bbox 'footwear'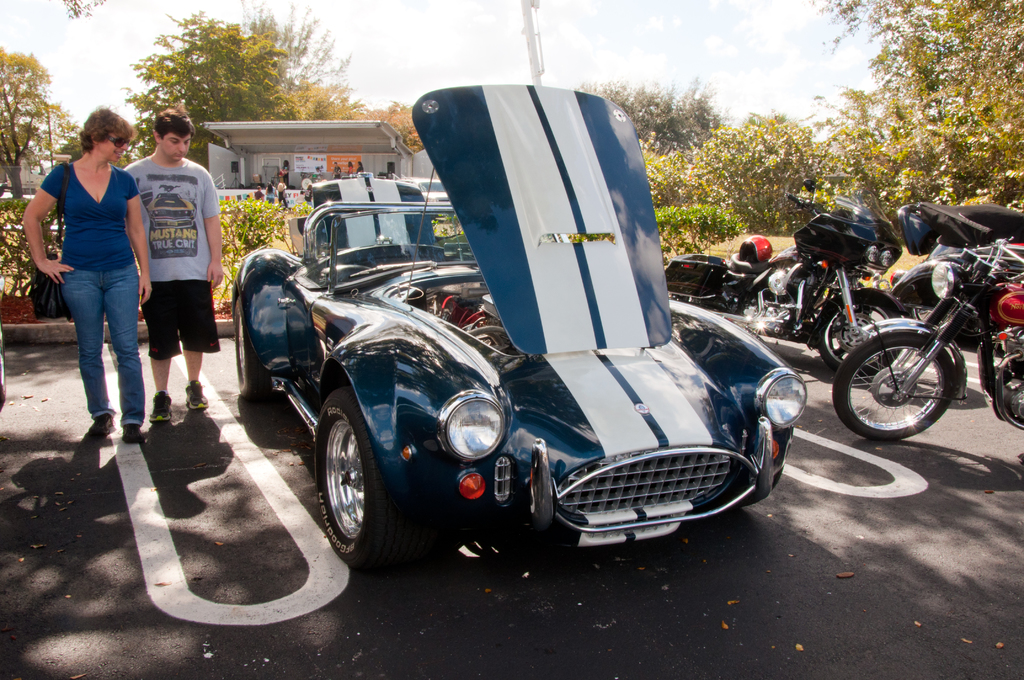
<box>124,423,141,444</box>
